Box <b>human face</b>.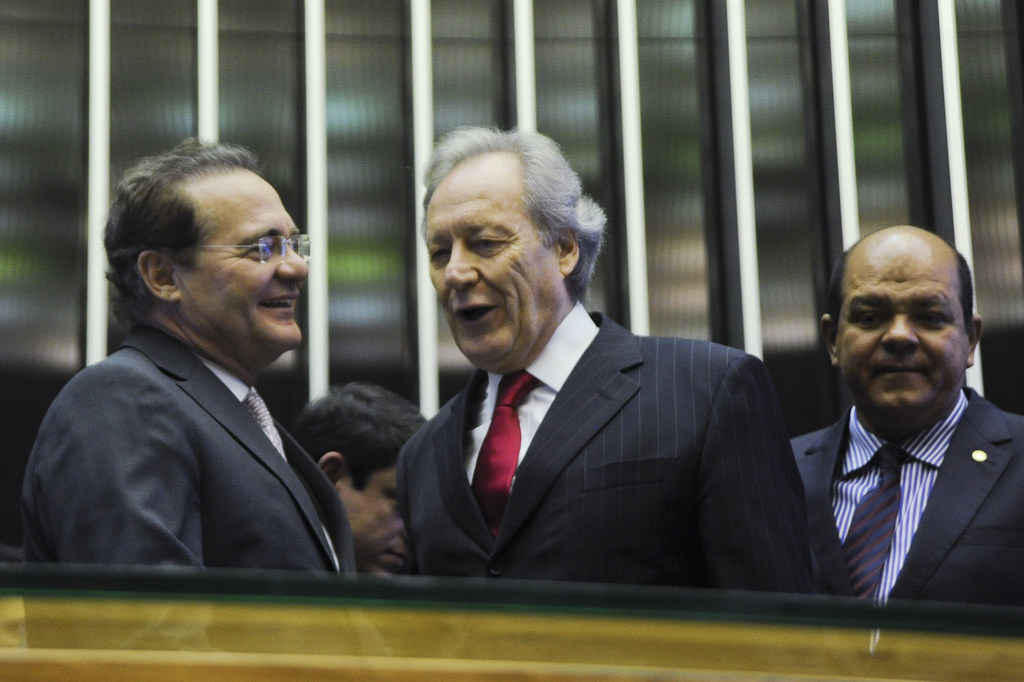
{"x1": 339, "y1": 460, "x2": 408, "y2": 577}.
